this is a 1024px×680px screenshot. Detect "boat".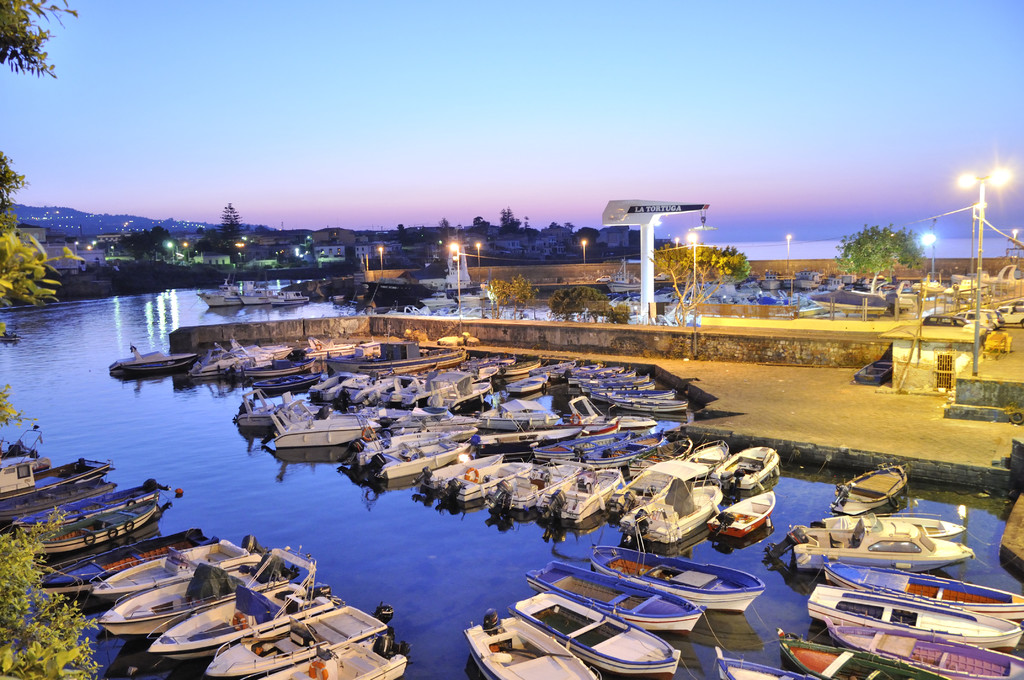
x1=547 y1=364 x2=605 y2=382.
